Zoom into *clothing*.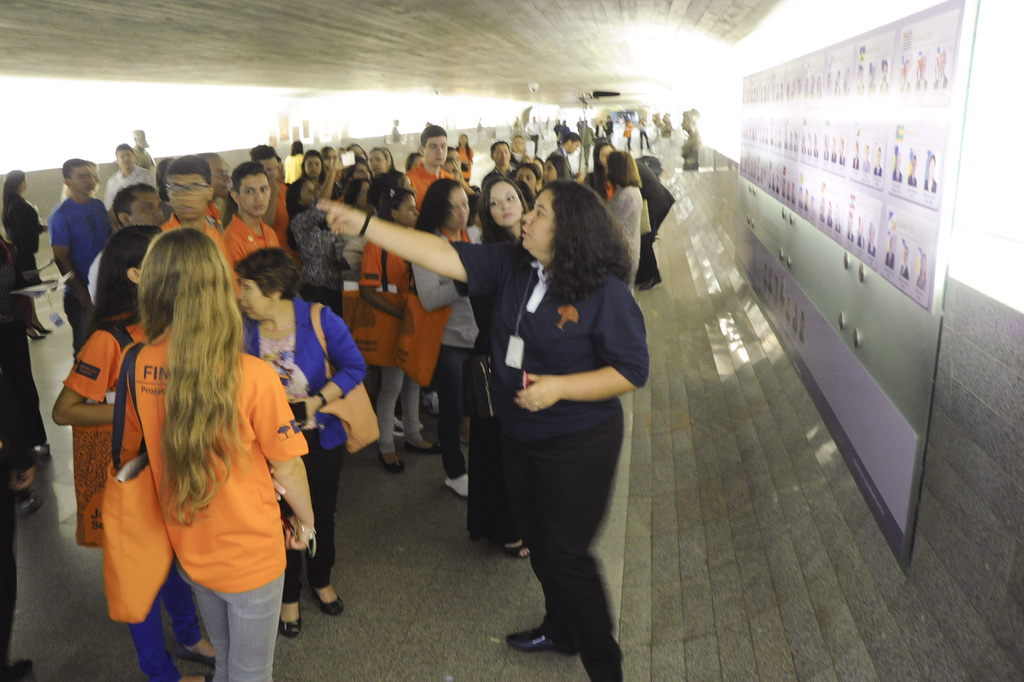
Zoom target: 400,164,474,214.
